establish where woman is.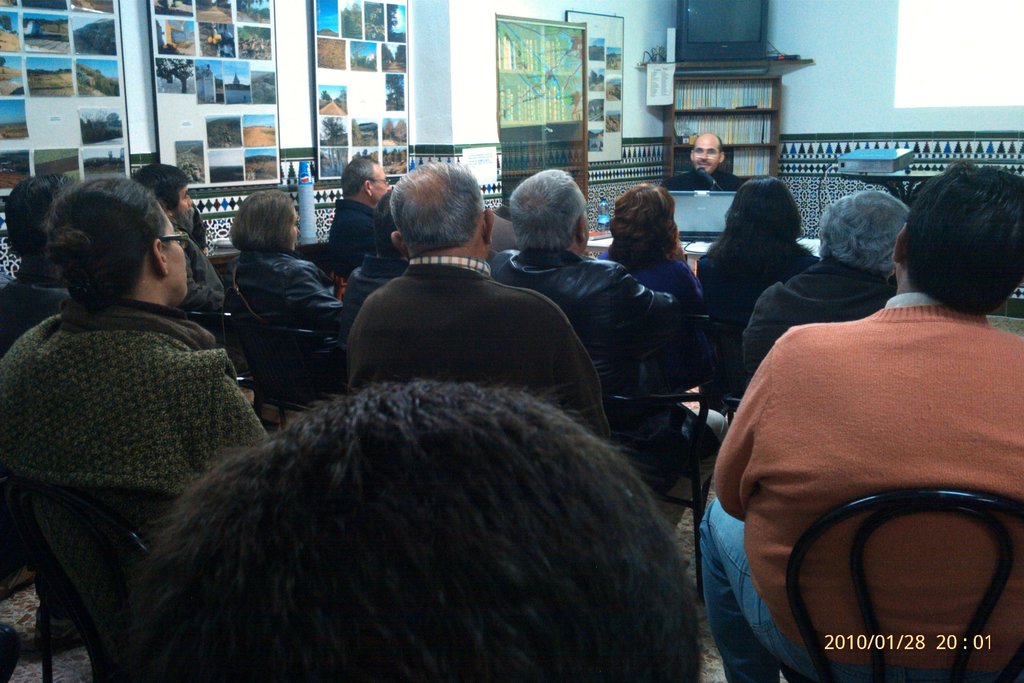
Established at bbox=(227, 186, 349, 332).
